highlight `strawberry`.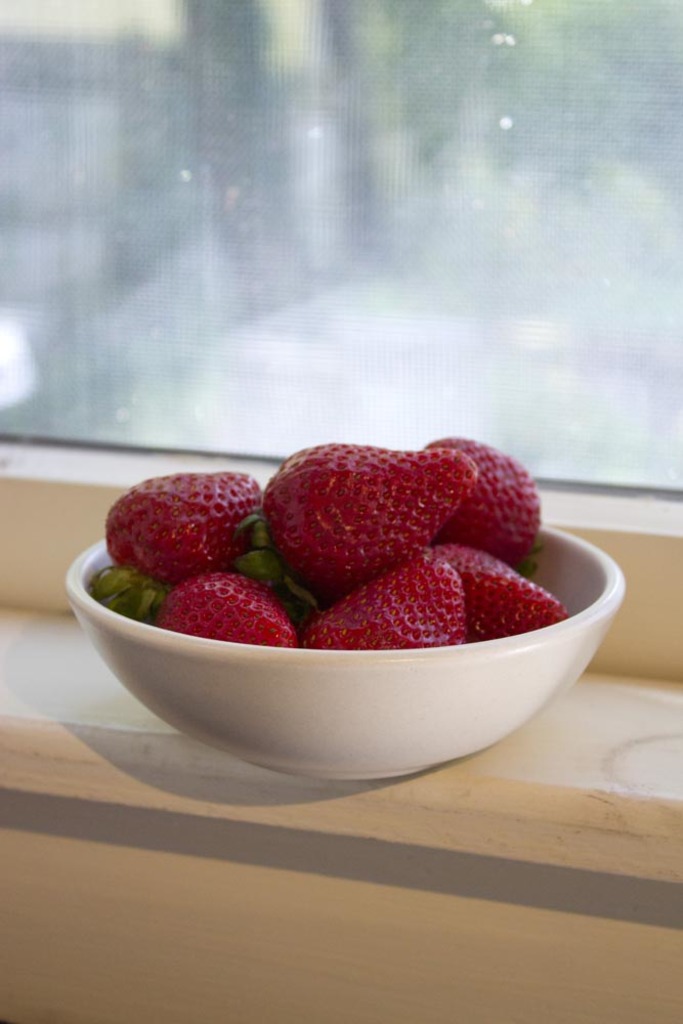
Highlighted region: bbox=(102, 468, 260, 594).
